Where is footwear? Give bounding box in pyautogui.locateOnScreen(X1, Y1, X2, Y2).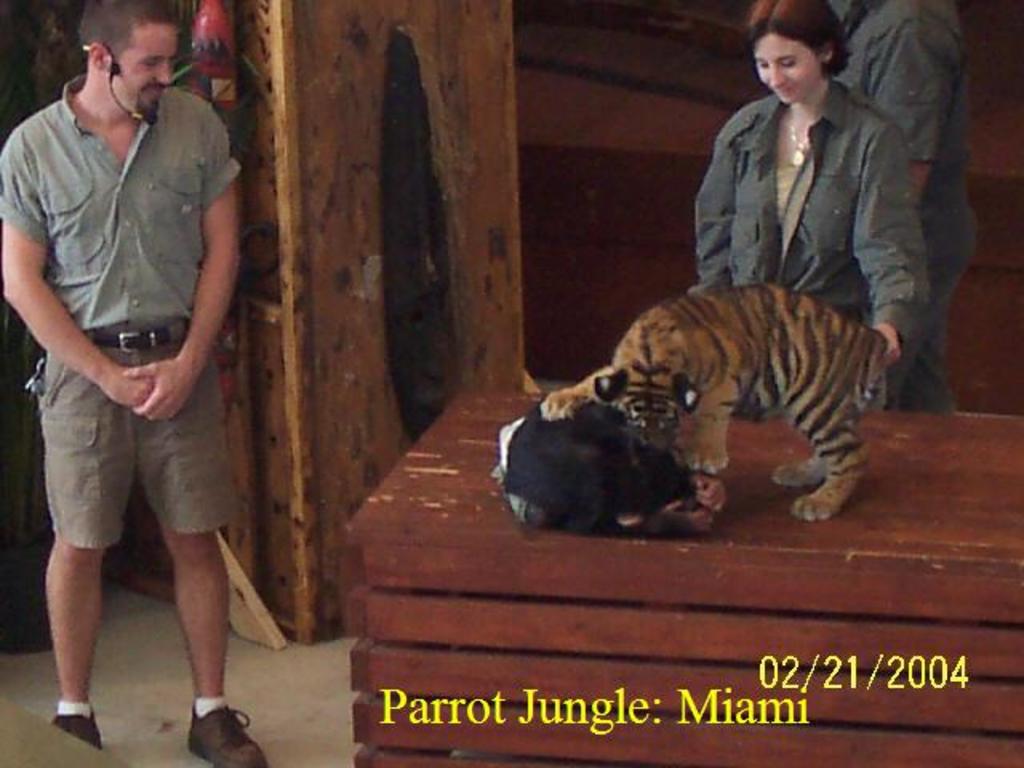
pyautogui.locateOnScreen(58, 714, 101, 762).
